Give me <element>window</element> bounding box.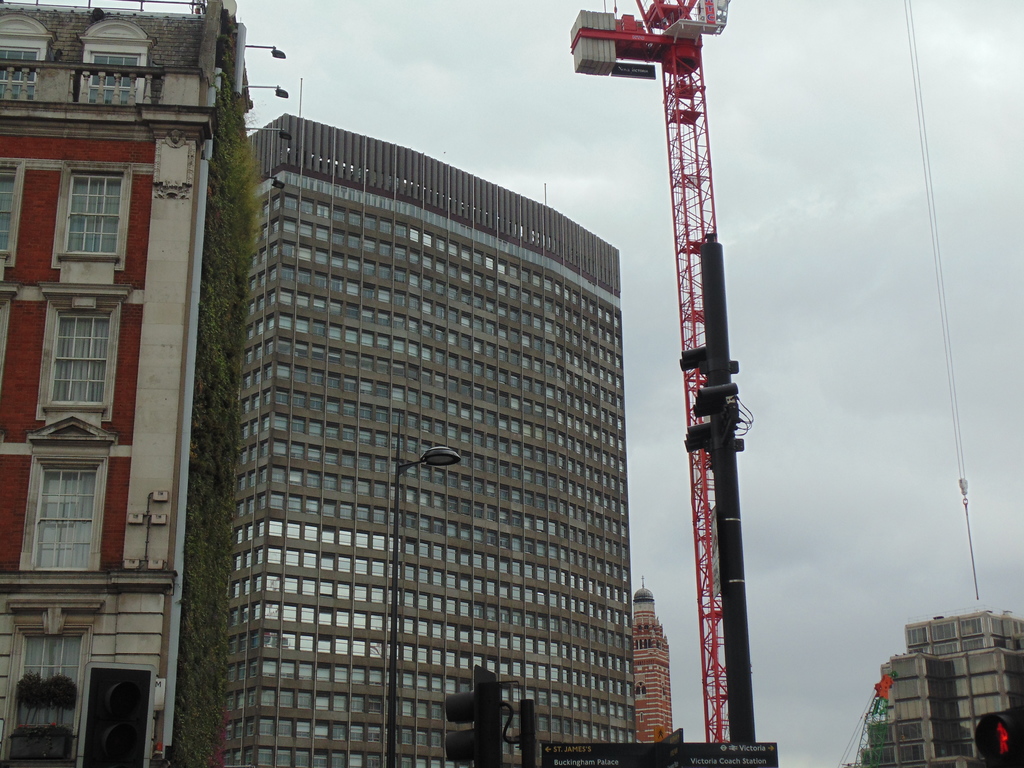
[x1=265, y1=631, x2=278, y2=648].
